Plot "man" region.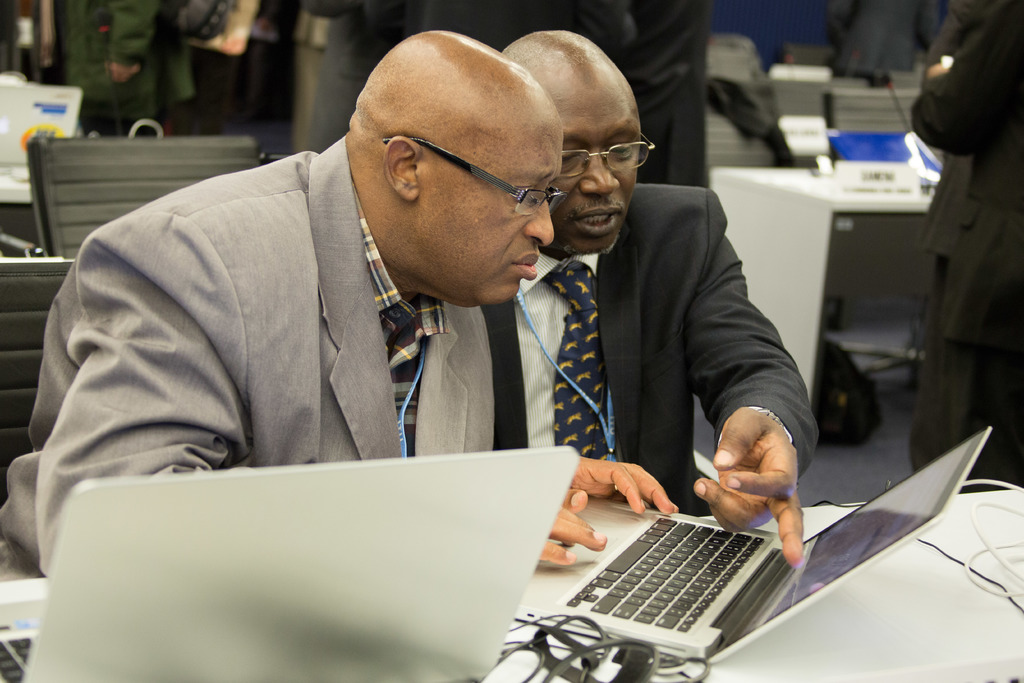
Plotted at 480:29:803:570.
